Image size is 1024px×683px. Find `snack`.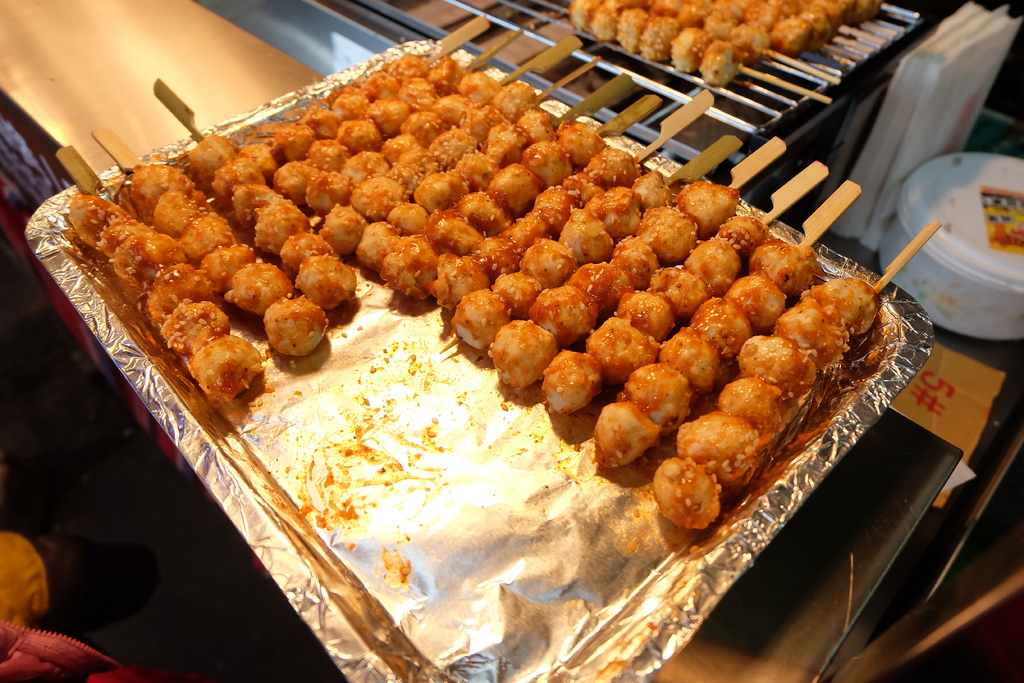
pyautogui.locateOnScreen(398, 79, 438, 110).
